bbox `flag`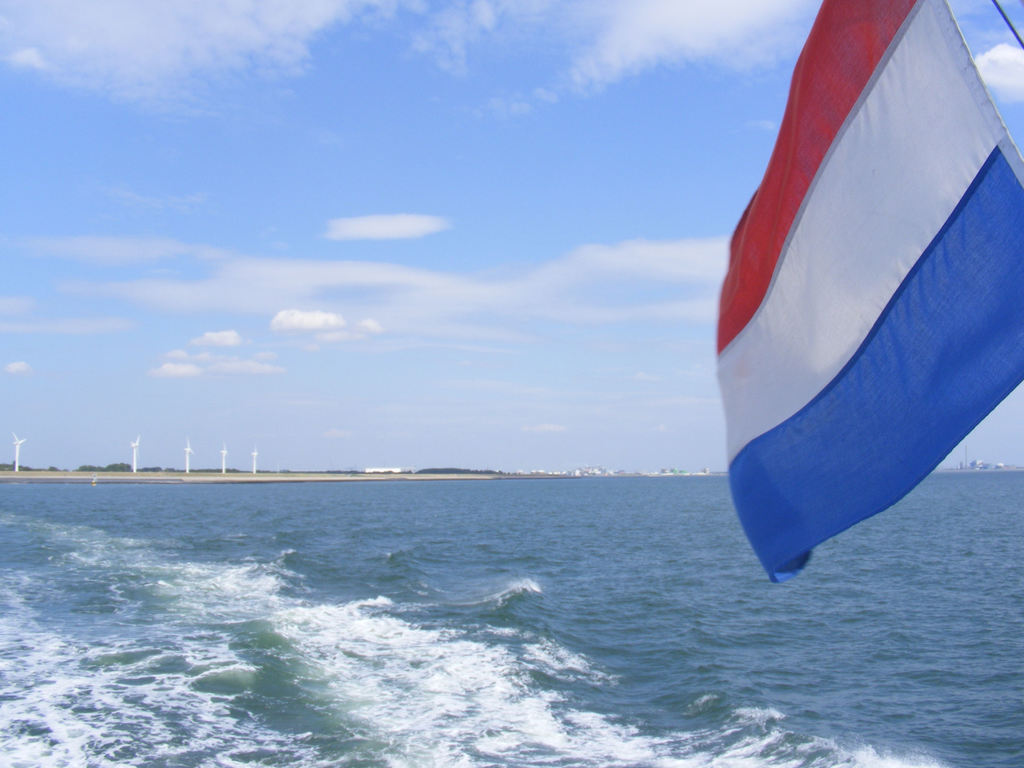
detection(716, 0, 1014, 657)
